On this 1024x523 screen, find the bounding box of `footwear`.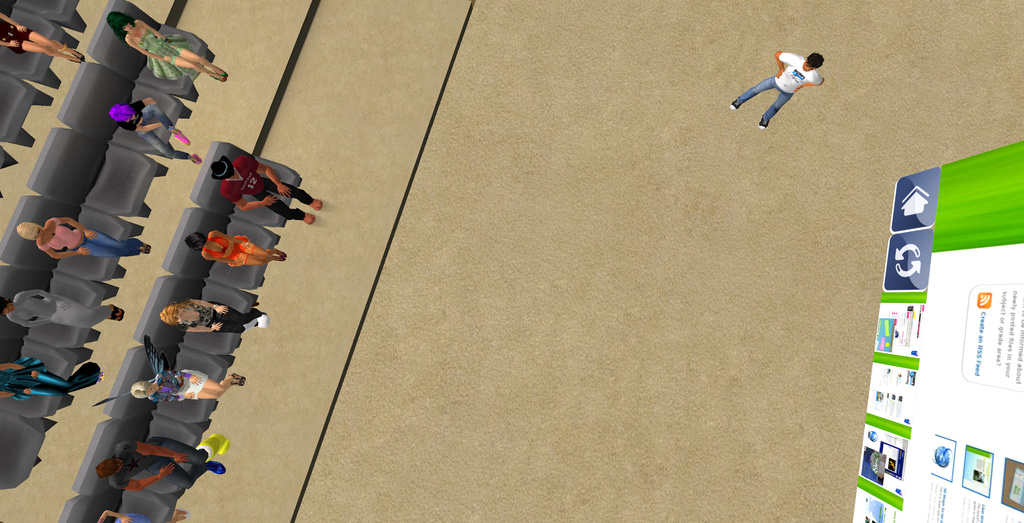
Bounding box: l=72, t=51, r=84, b=58.
